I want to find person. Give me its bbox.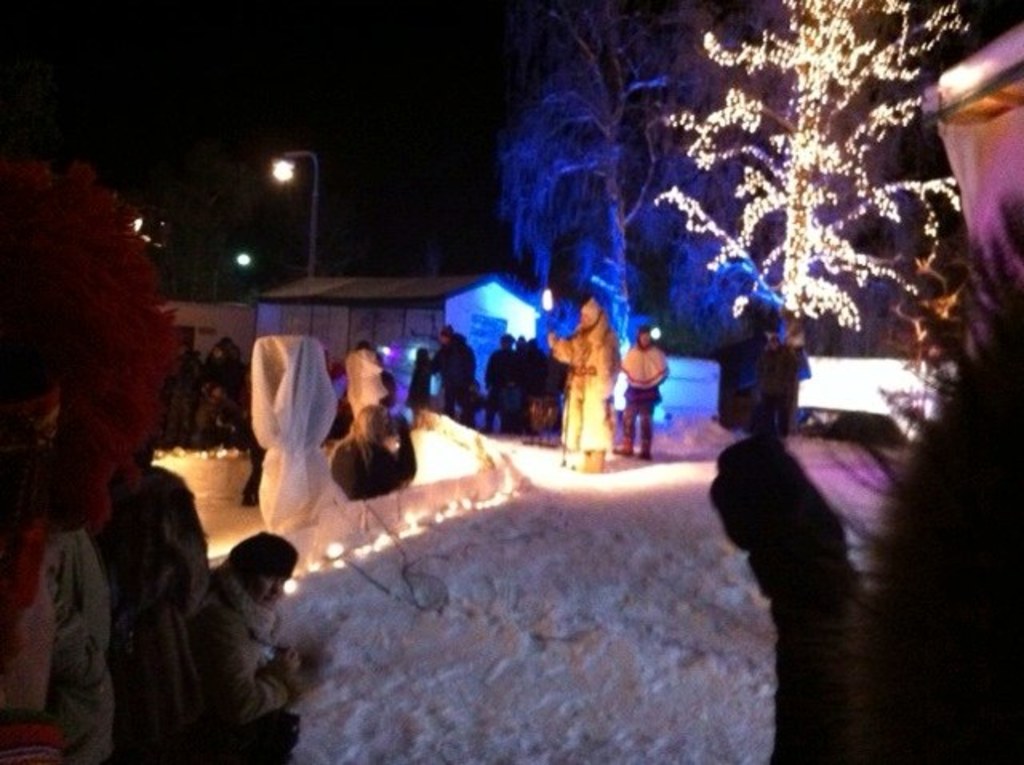
546 298 622 477.
